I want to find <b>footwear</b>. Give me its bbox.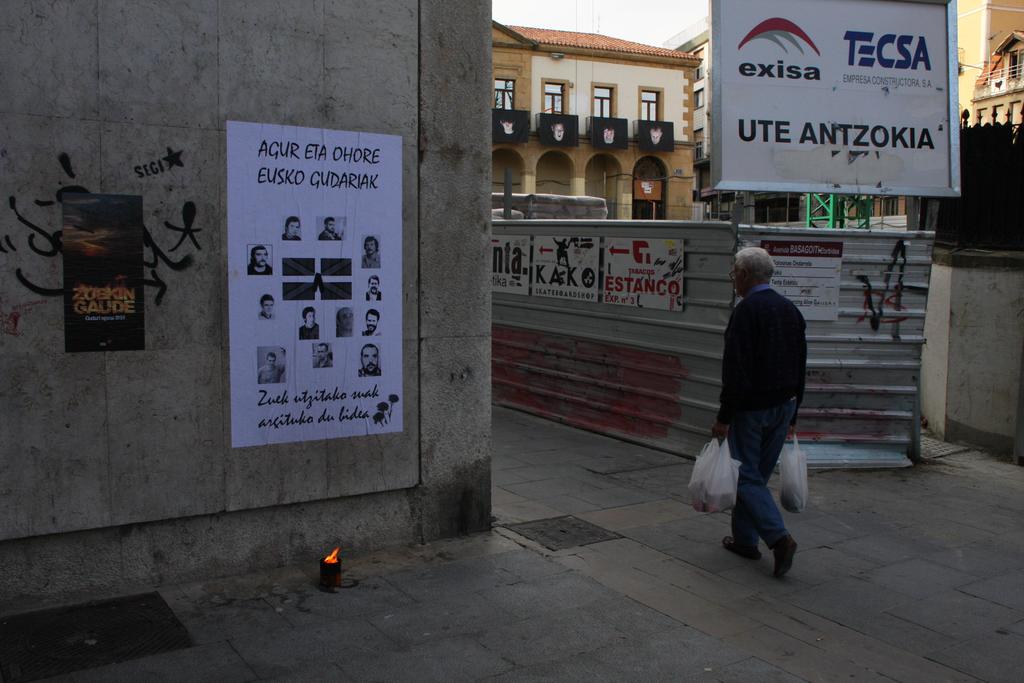
detection(772, 533, 801, 582).
